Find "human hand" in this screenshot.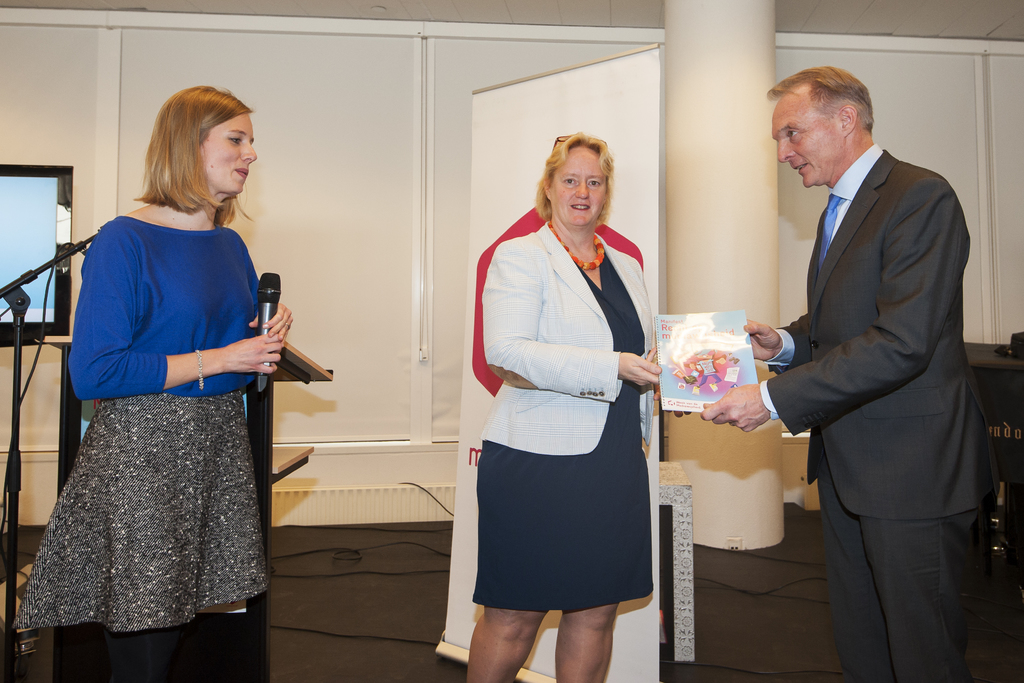
The bounding box for "human hand" is {"left": 653, "top": 391, "right": 696, "bottom": 418}.
